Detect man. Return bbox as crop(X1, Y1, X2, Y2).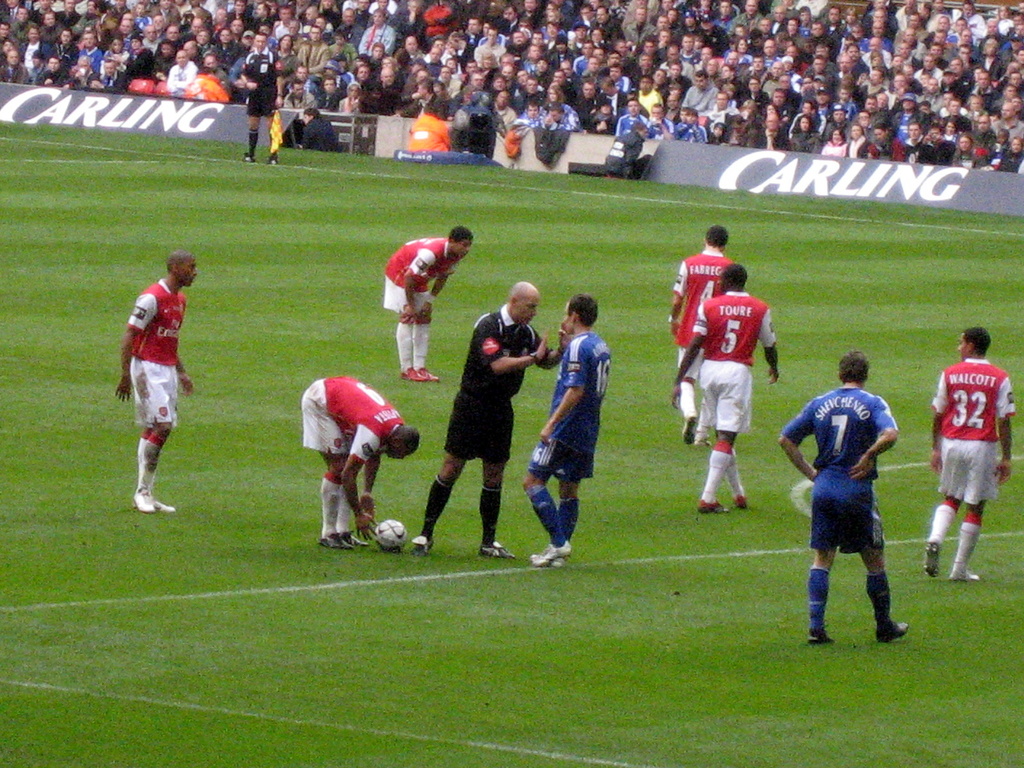
crop(520, 291, 611, 570).
